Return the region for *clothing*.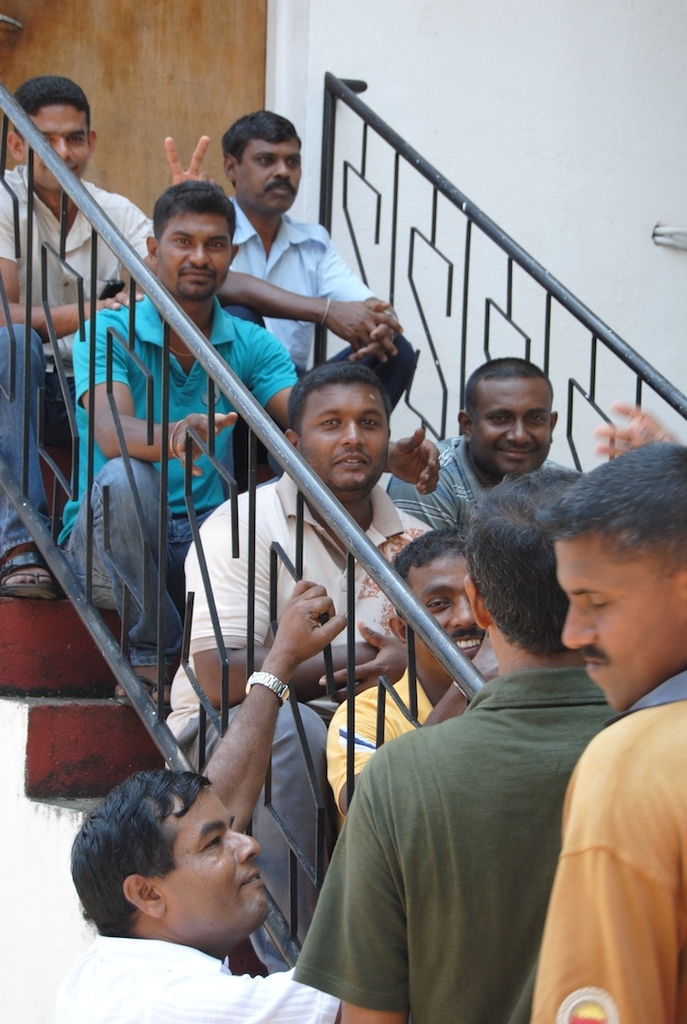
x1=552 y1=671 x2=686 y2=1023.
